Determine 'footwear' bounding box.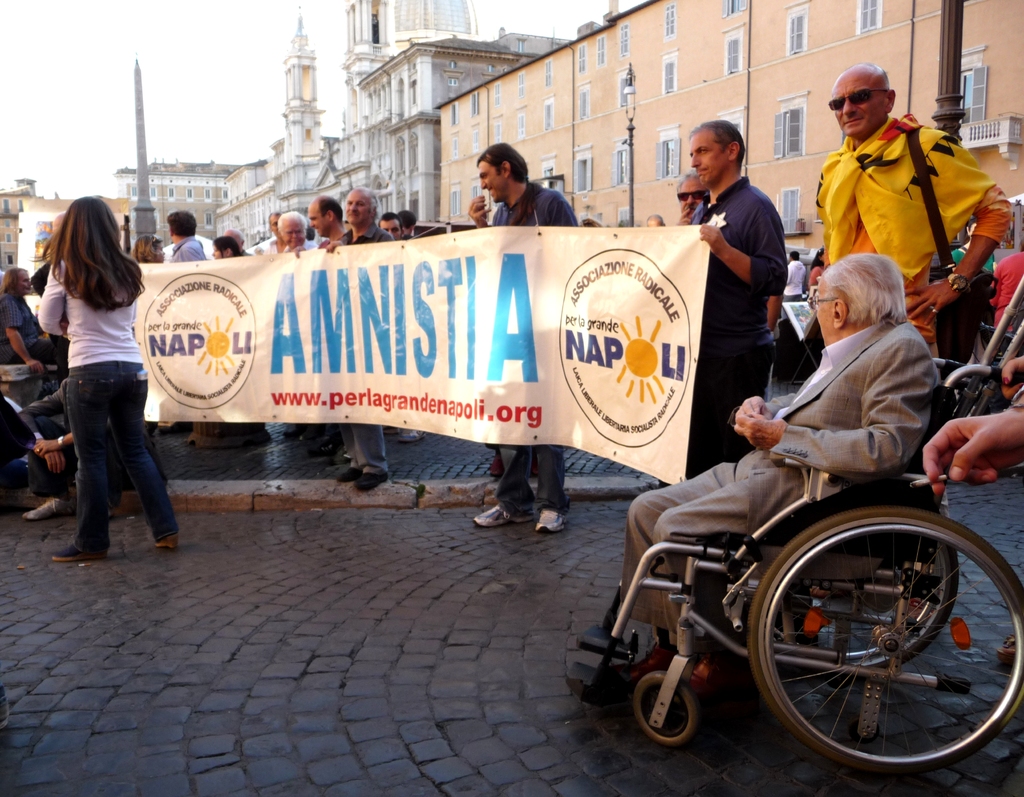
Determined: 335 465 357 483.
